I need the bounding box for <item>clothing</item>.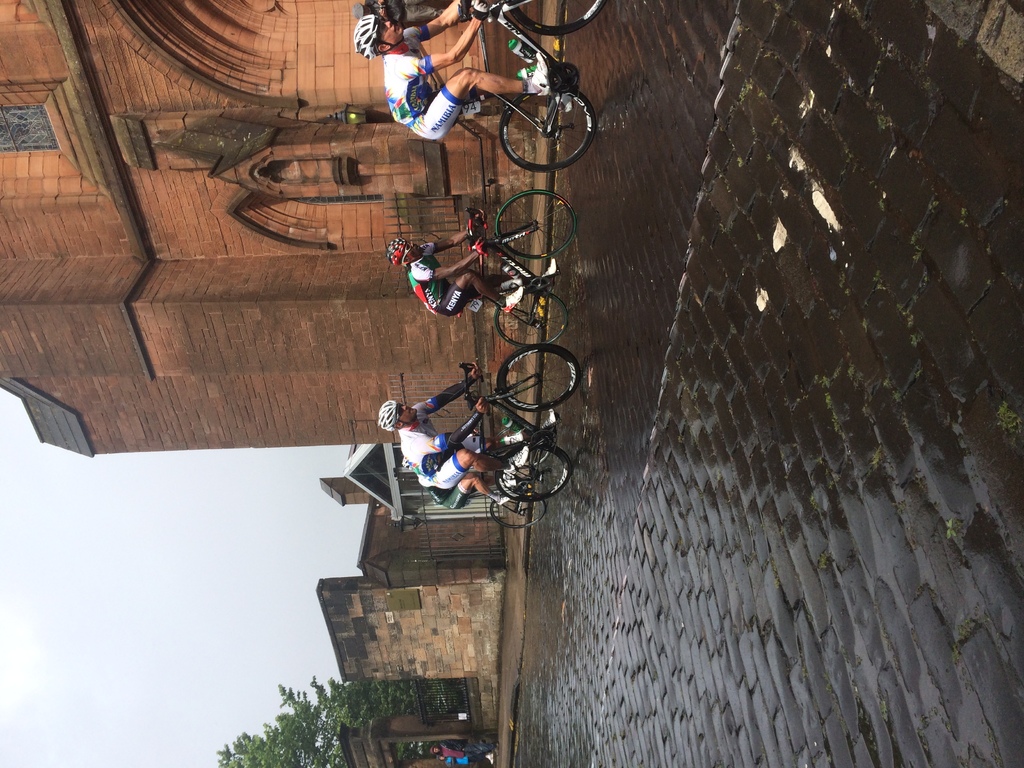
Here it is: 383:22:466:143.
